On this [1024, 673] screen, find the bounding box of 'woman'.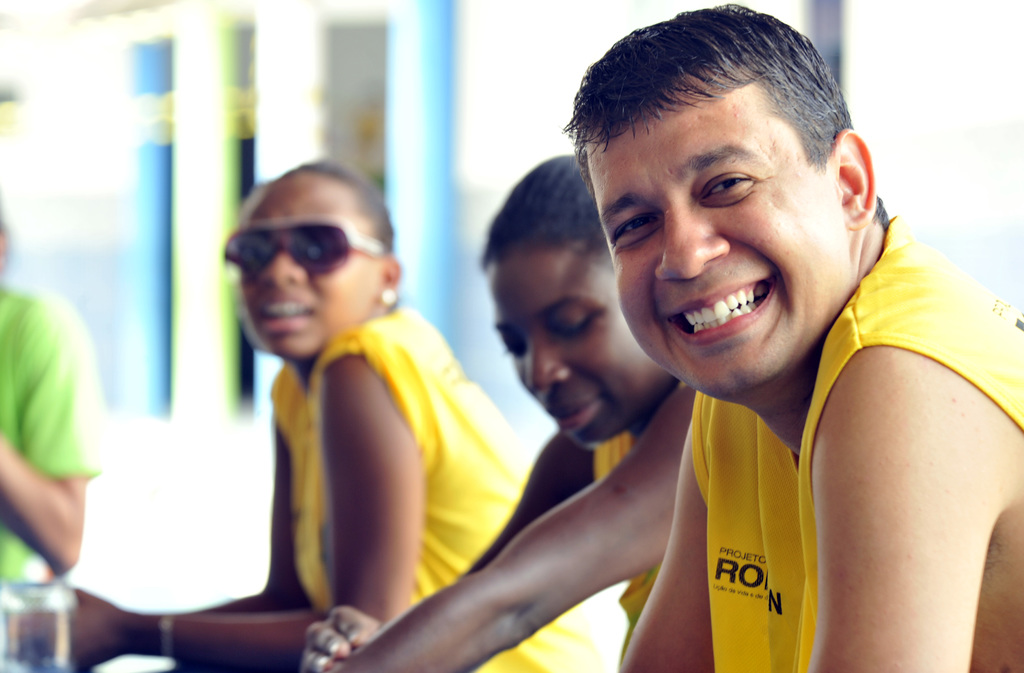
Bounding box: rect(296, 150, 699, 672).
